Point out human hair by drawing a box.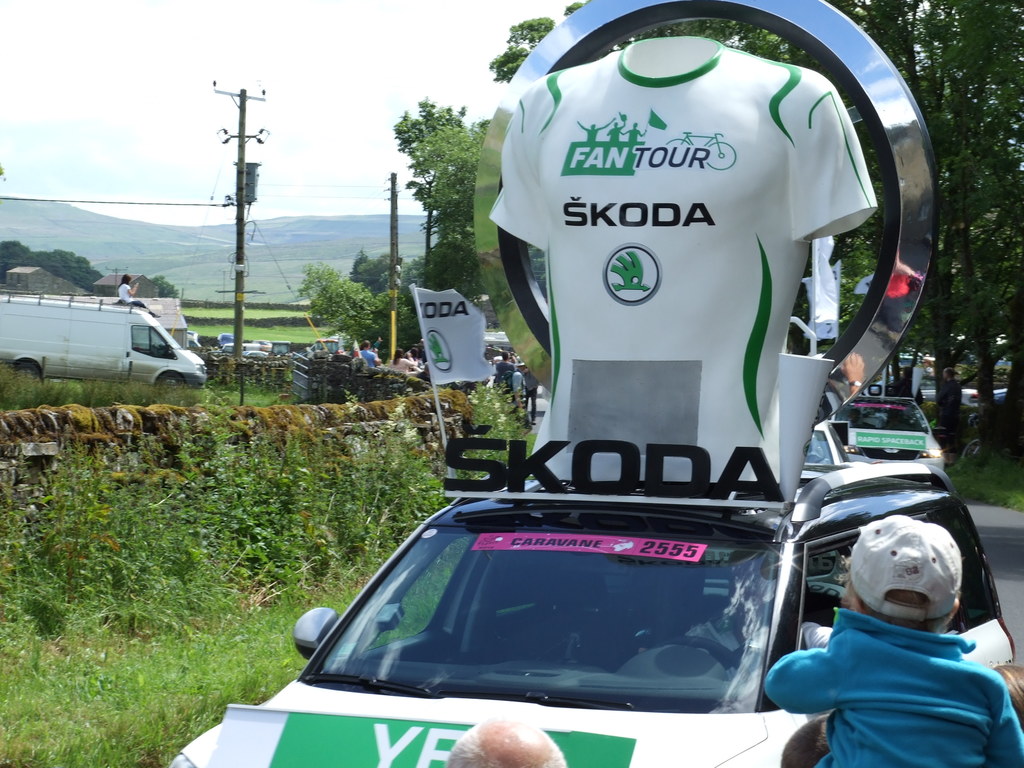
x1=445 y1=710 x2=572 y2=767.
